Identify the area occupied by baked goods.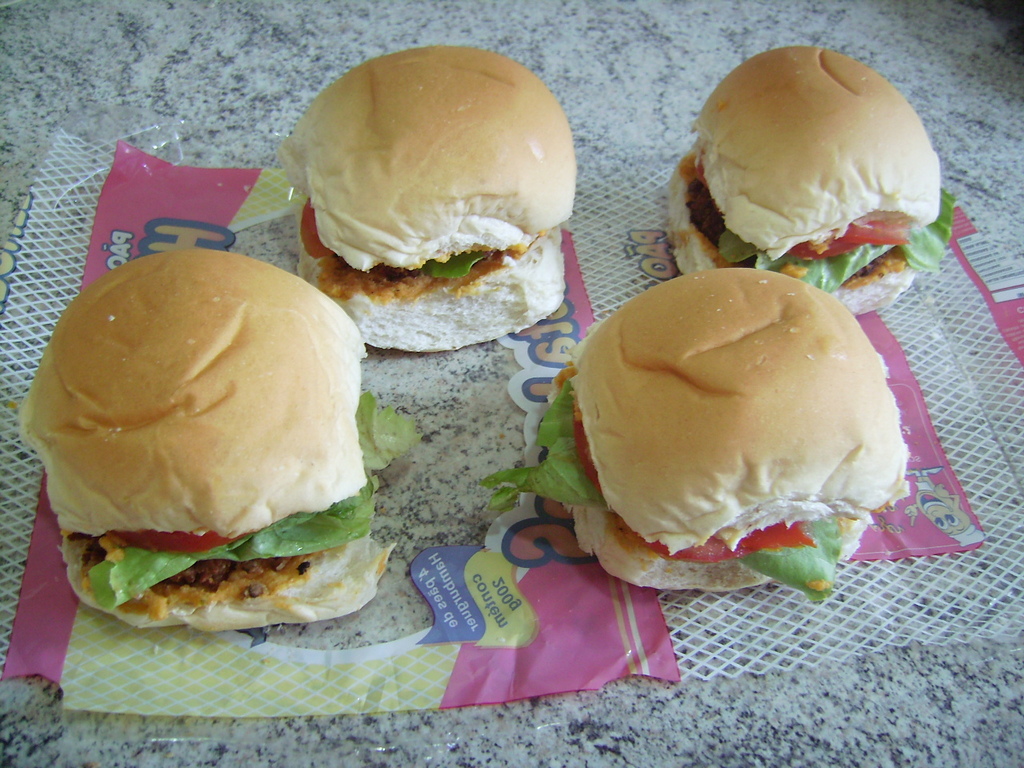
Area: (x1=14, y1=246, x2=422, y2=630).
